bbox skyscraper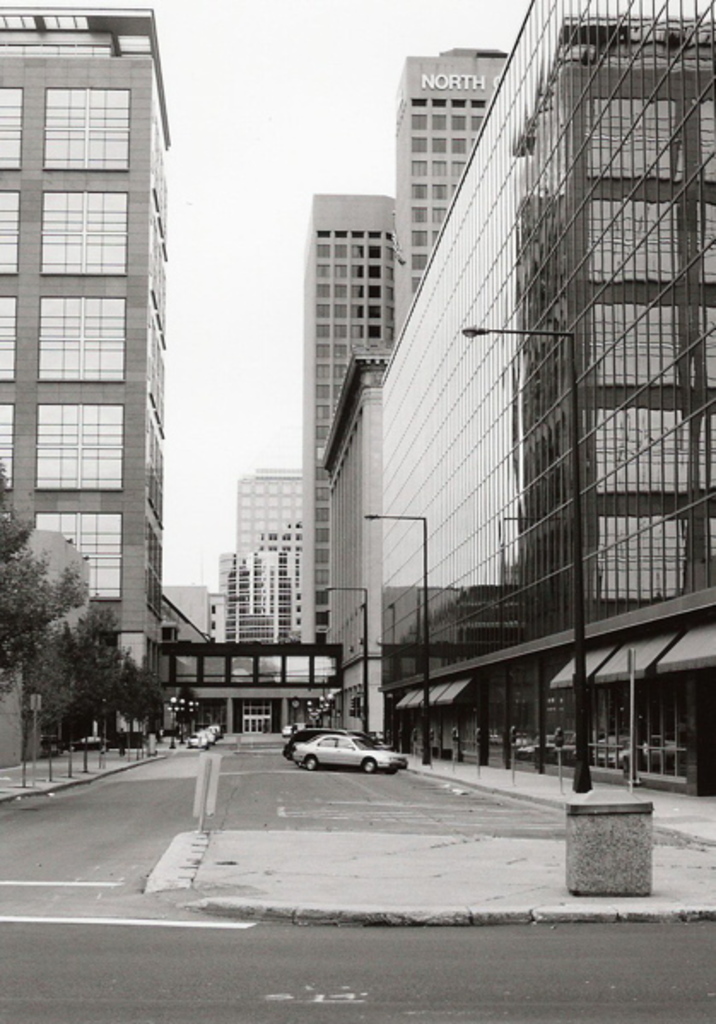
pyautogui.locateOnScreen(0, 0, 166, 696)
